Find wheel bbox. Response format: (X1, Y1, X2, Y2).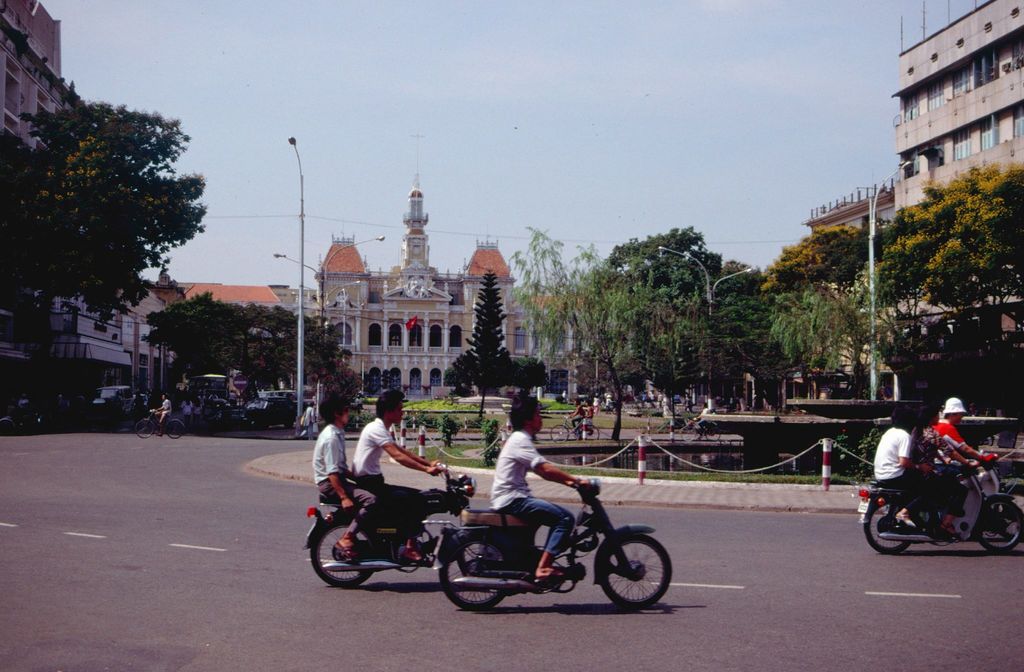
(309, 516, 372, 582).
